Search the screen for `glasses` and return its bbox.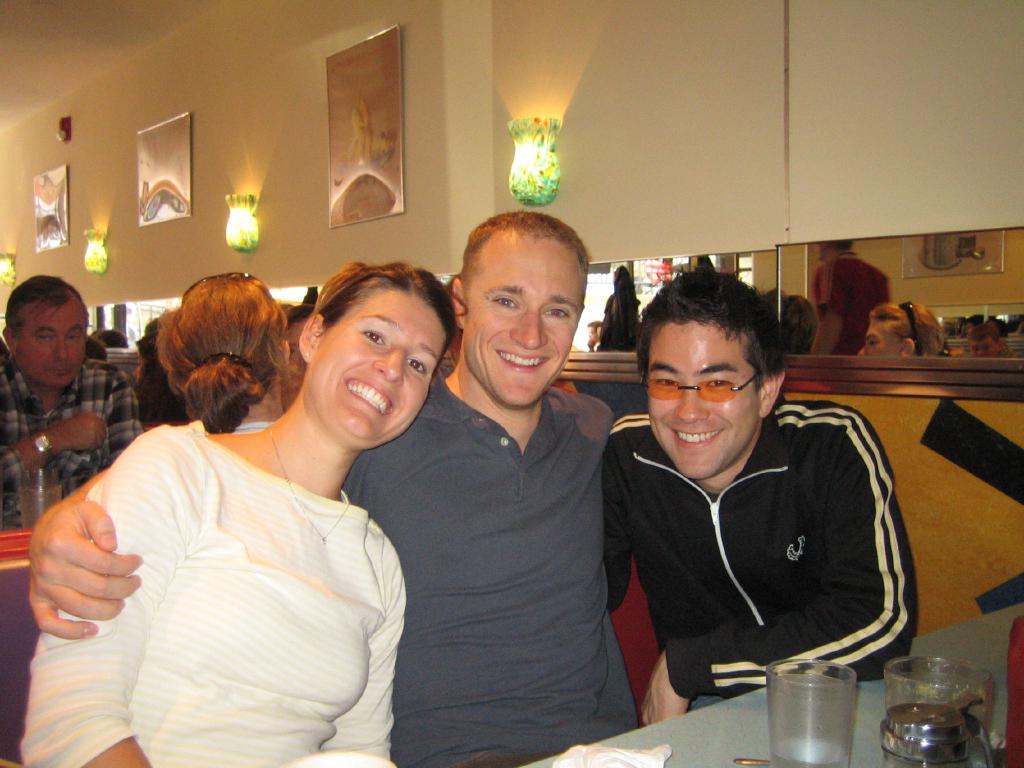
Found: detection(649, 369, 792, 416).
